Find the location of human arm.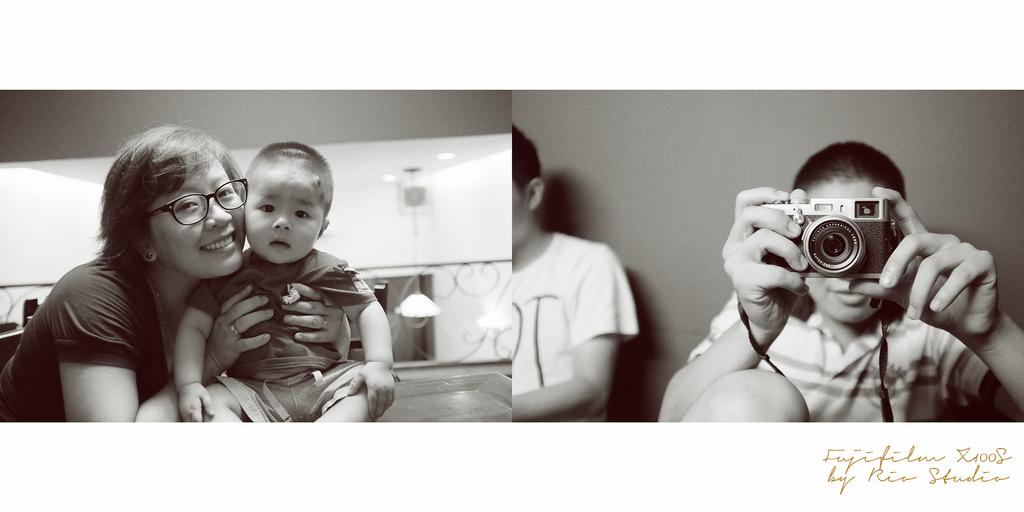
Location: bbox=[657, 179, 812, 425].
